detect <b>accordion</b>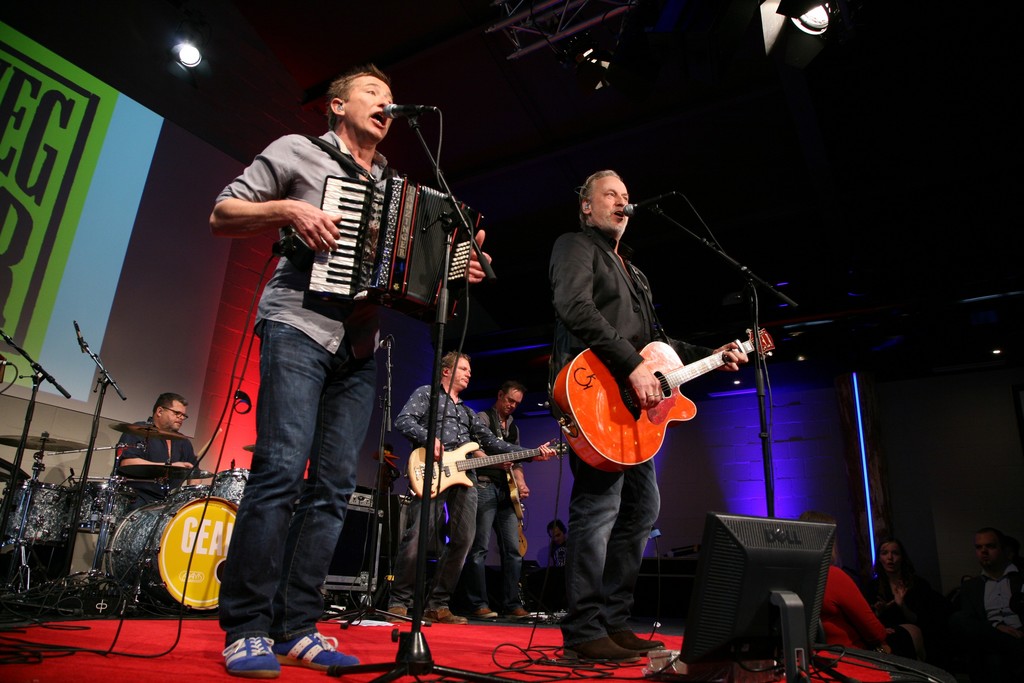
bbox=(300, 124, 472, 312)
